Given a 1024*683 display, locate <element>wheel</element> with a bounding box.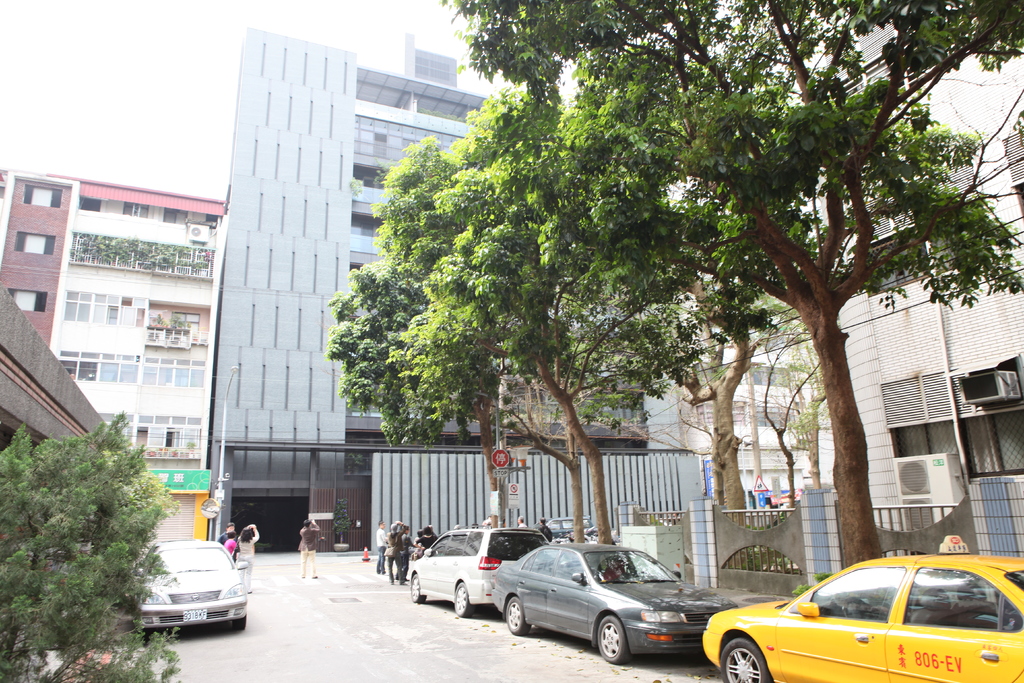
Located: 410:573:427:606.
